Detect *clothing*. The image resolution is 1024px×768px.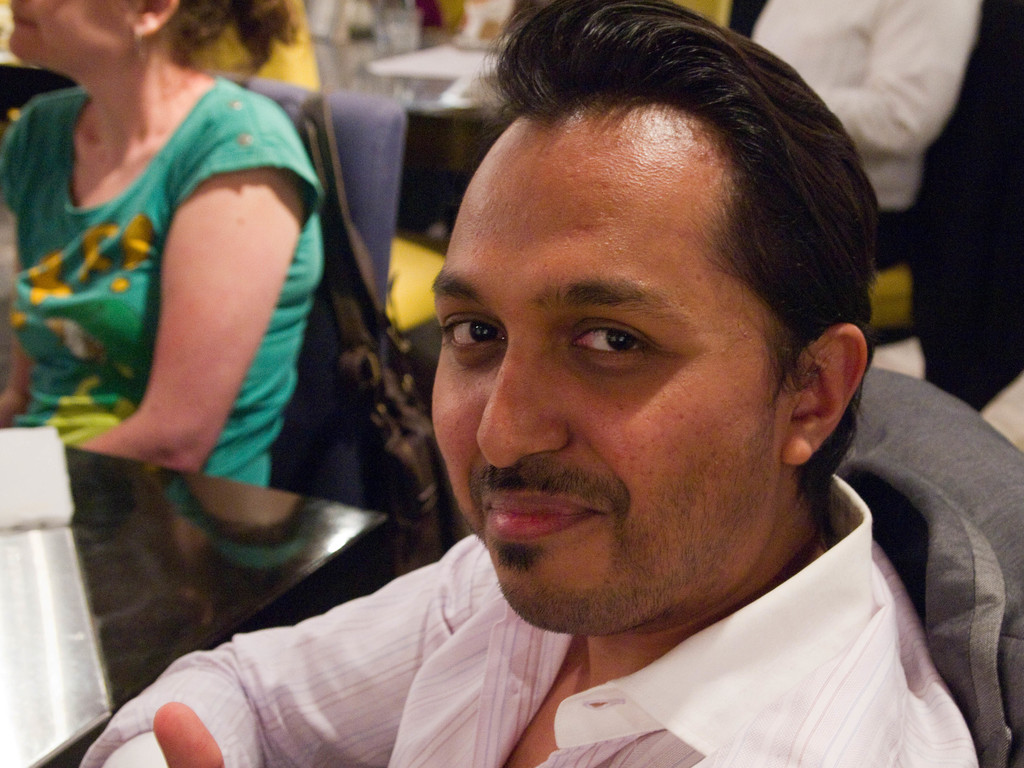
bbox=[837, 365, 1023, 767].
